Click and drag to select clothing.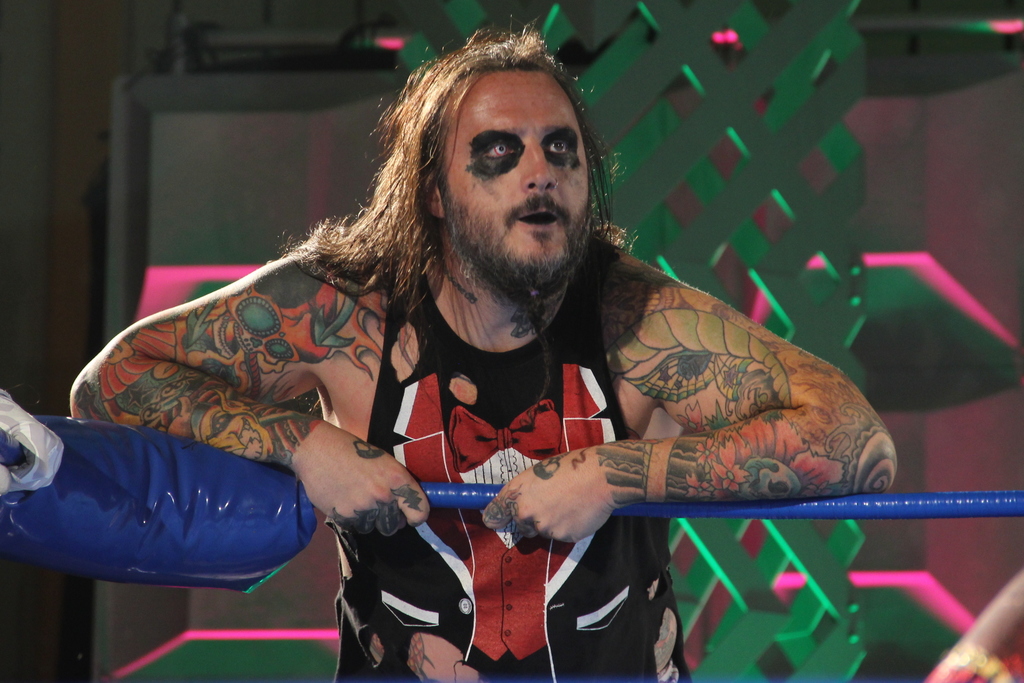
Selection: [x1=334, y1=234, x2=694, y2=682].
